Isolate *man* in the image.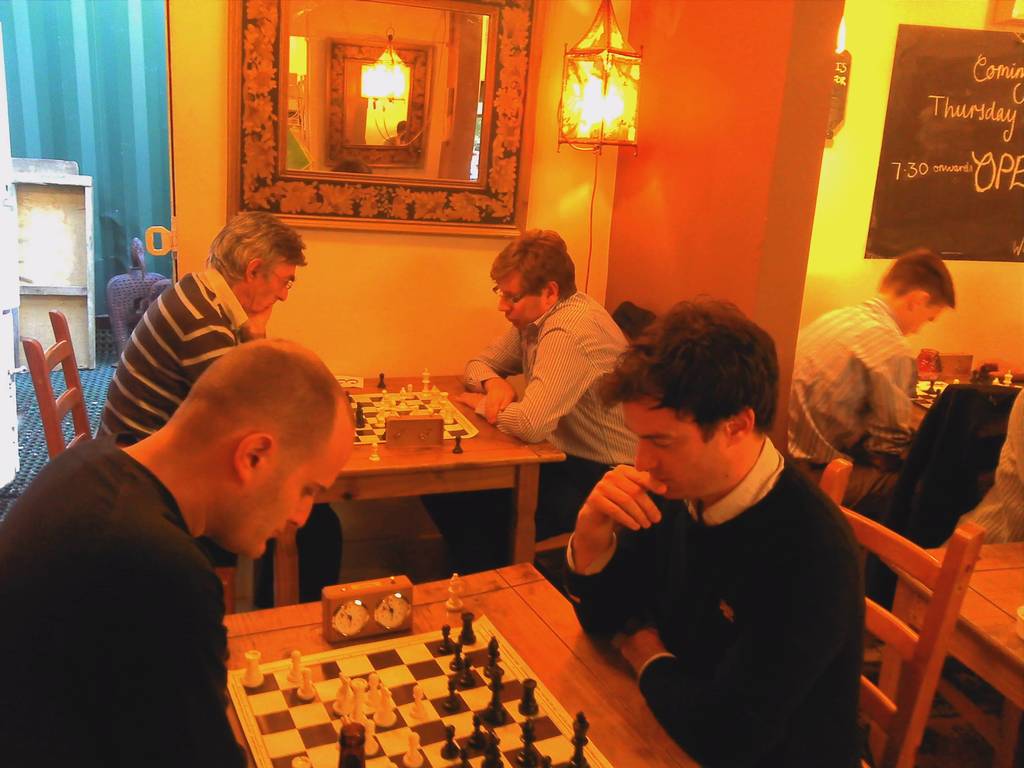
Isolated region: rect(449, 211, 645, 614).
